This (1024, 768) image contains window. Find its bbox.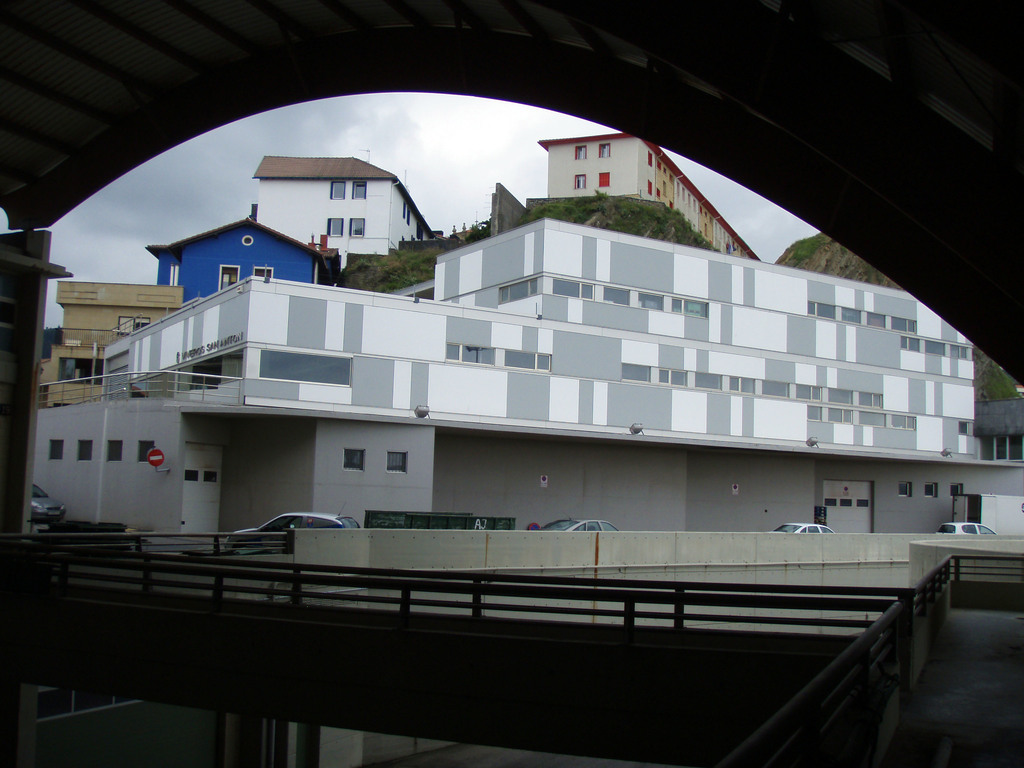
bbox(575, 145, 584, 155).
